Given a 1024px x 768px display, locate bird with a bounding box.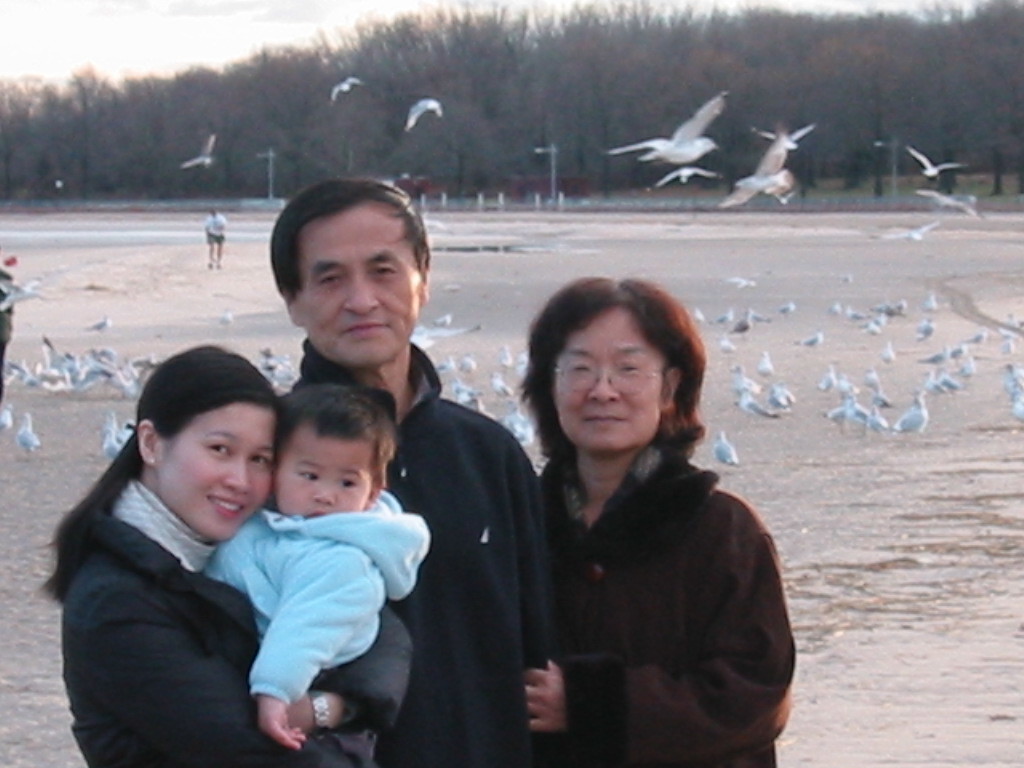
Located: [721,276,753,298].
